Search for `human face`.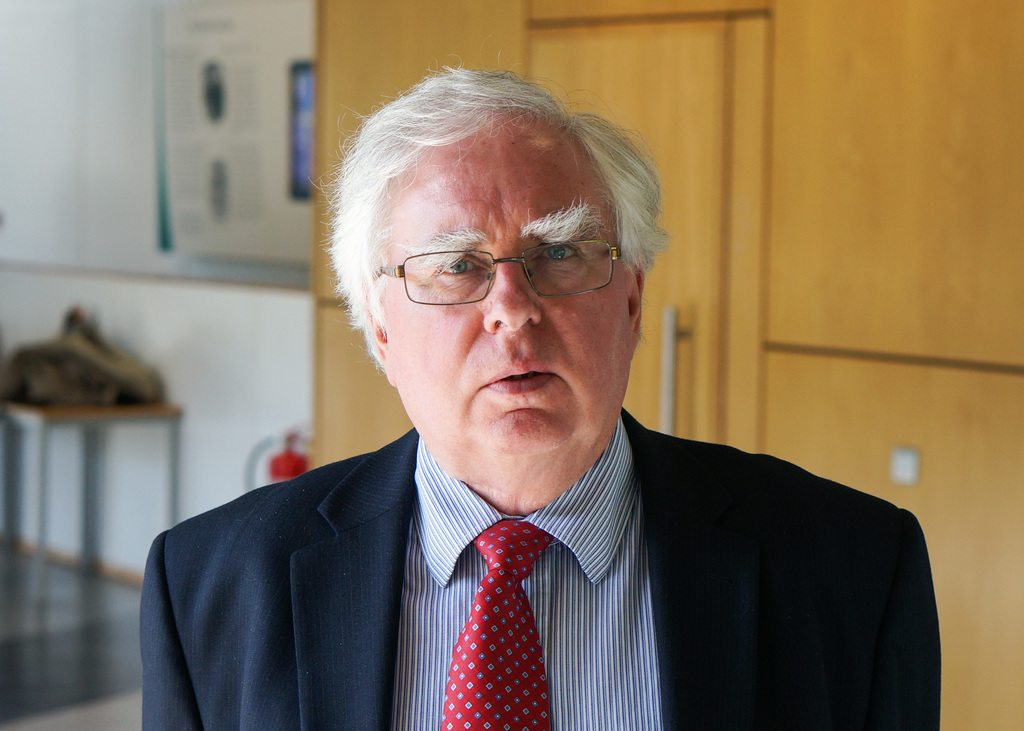
Found at x1=373, y1=117, x2=636, y2=457.
